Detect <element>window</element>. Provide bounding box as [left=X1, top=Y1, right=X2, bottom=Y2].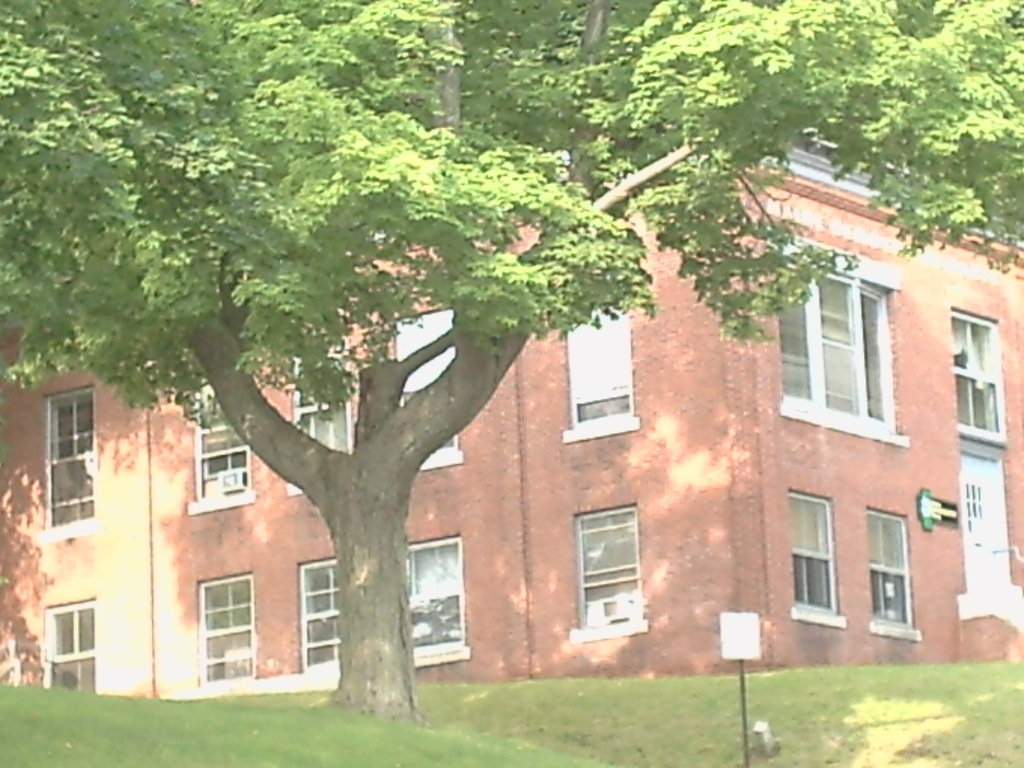
[left=295, top=392, right=344, bottom=447].
